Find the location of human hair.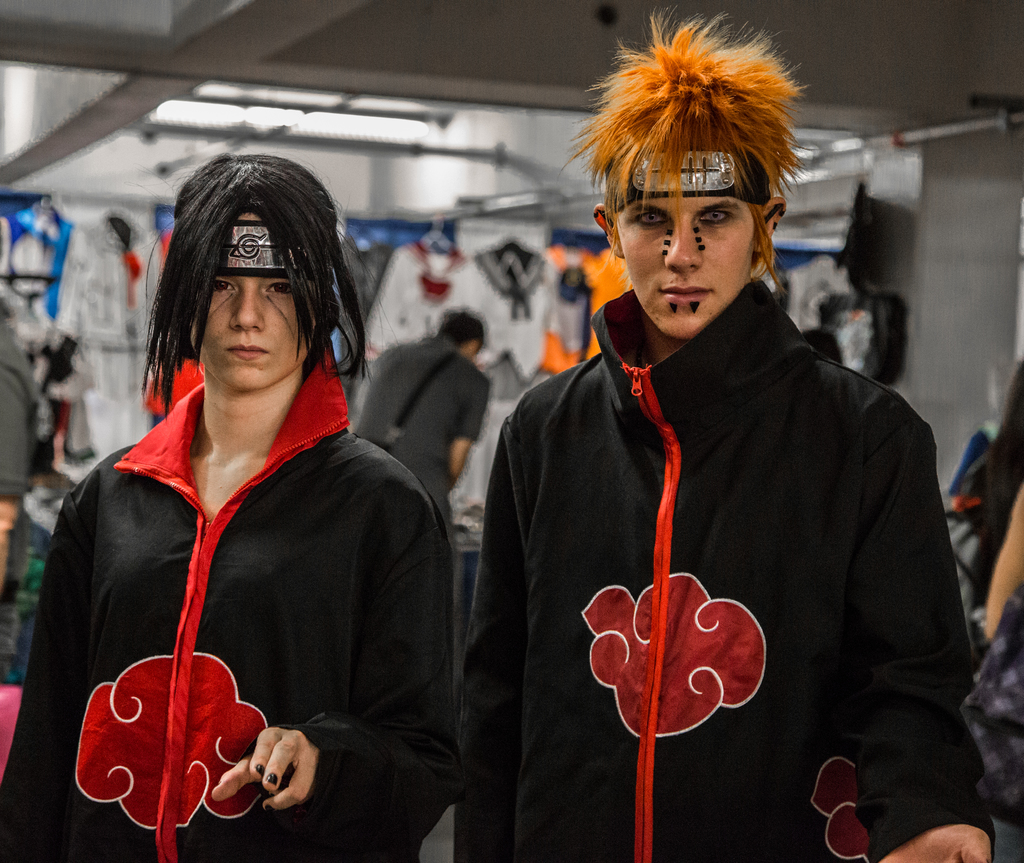
Location: <bbox>557, 3, 796, 307</bbox>.
